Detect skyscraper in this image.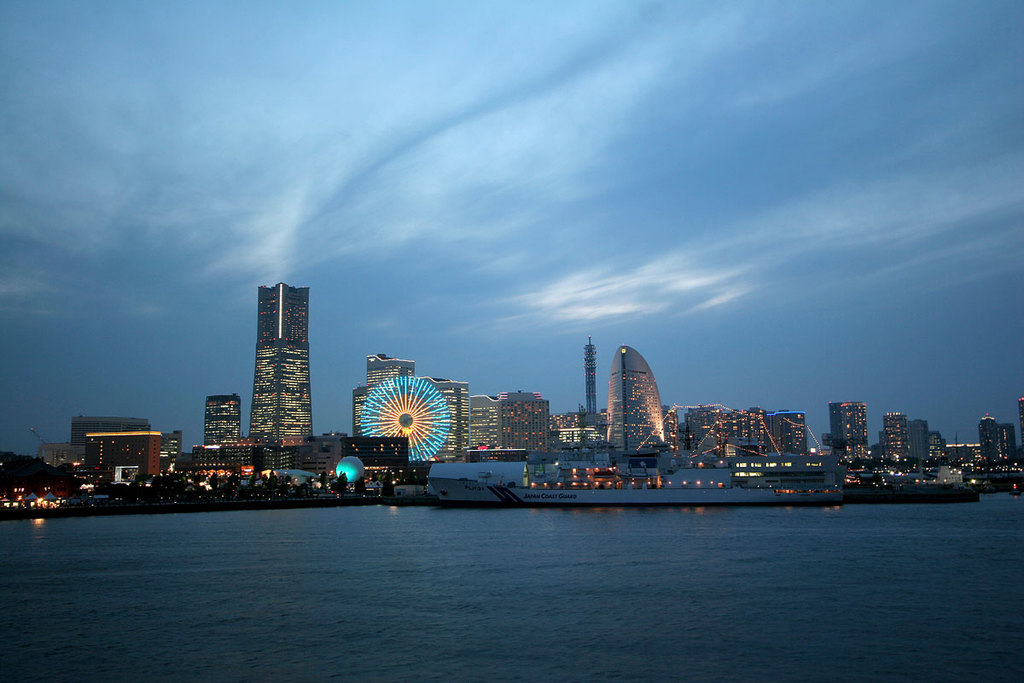
Detection: detection(735, 408, 776, 447).
